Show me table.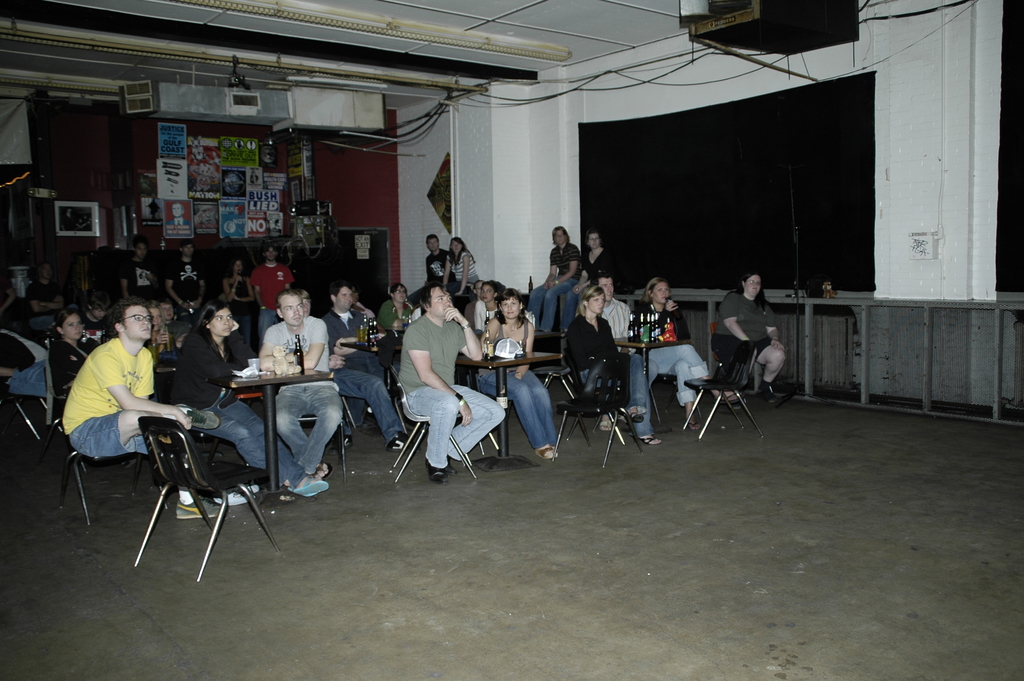
table is here: (left=612, top=338, right=678, bottom=431).
